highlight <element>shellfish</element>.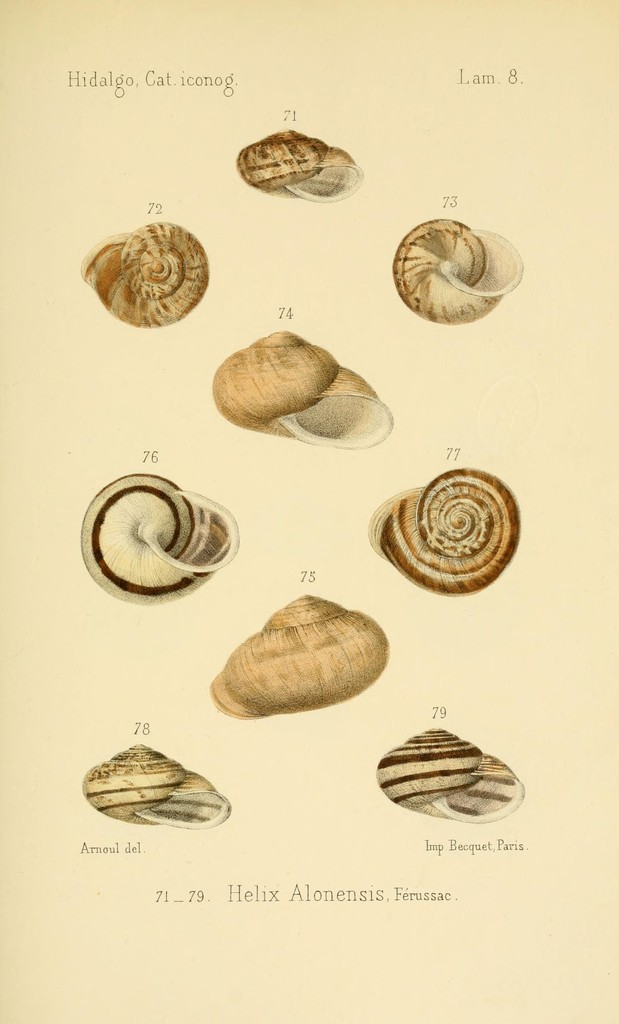
Highlighted region: BBox(362, 455, 523, 603).
